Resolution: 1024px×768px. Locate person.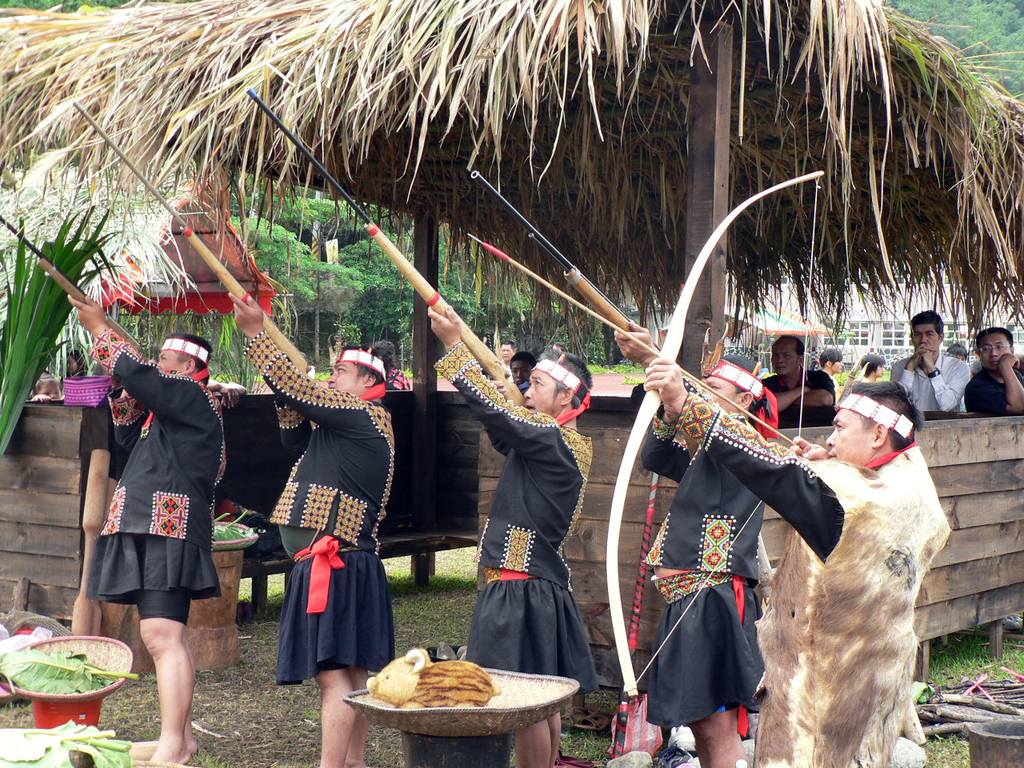
{"x1": 514, "y1": 350, "x2": 538, "y2": 388}.
